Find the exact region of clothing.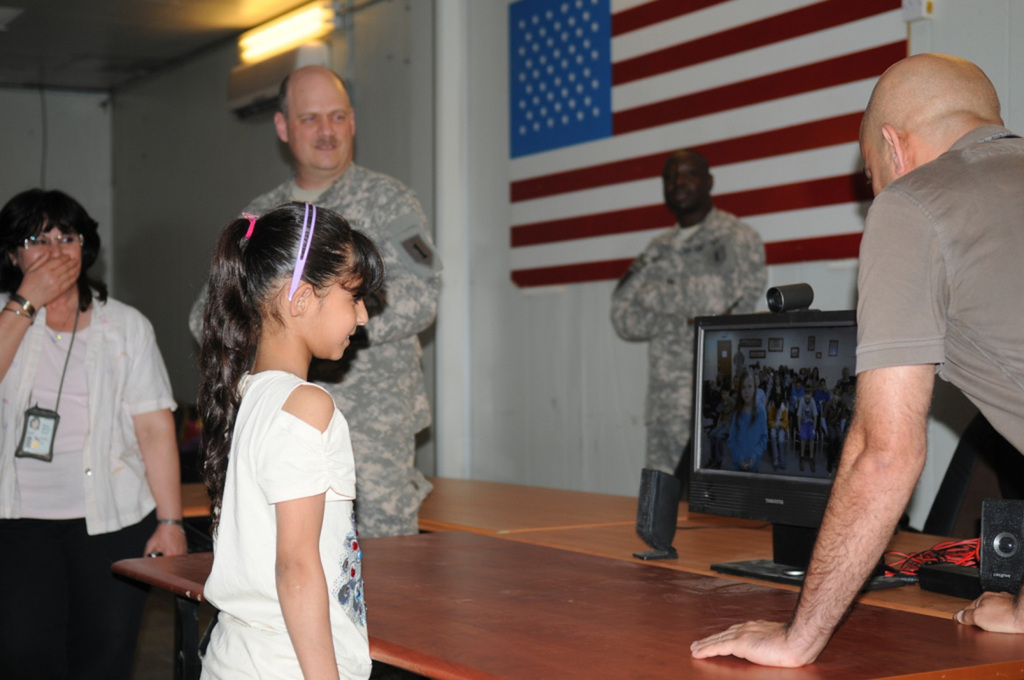
Exact region: box=[193, 163, 457, 534].
